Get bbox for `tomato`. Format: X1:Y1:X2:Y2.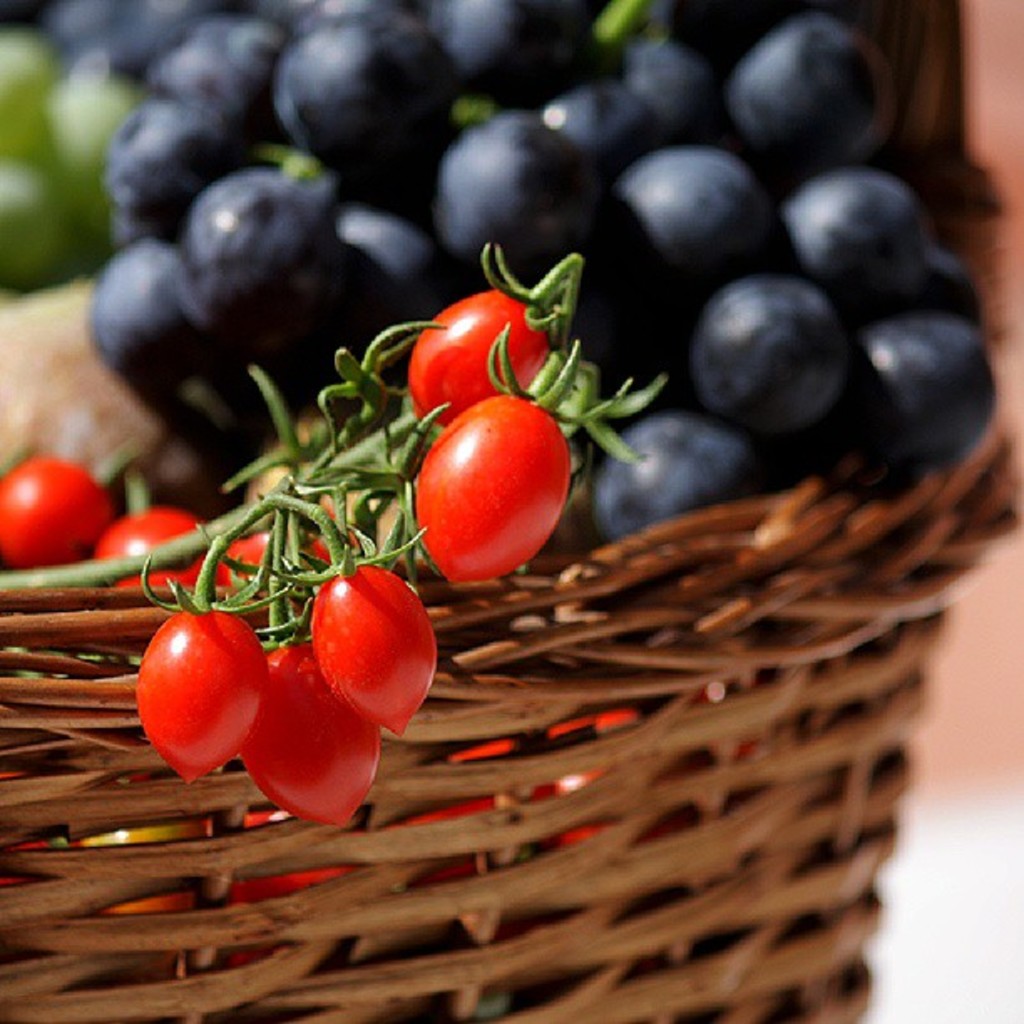
219:524:348:612.
